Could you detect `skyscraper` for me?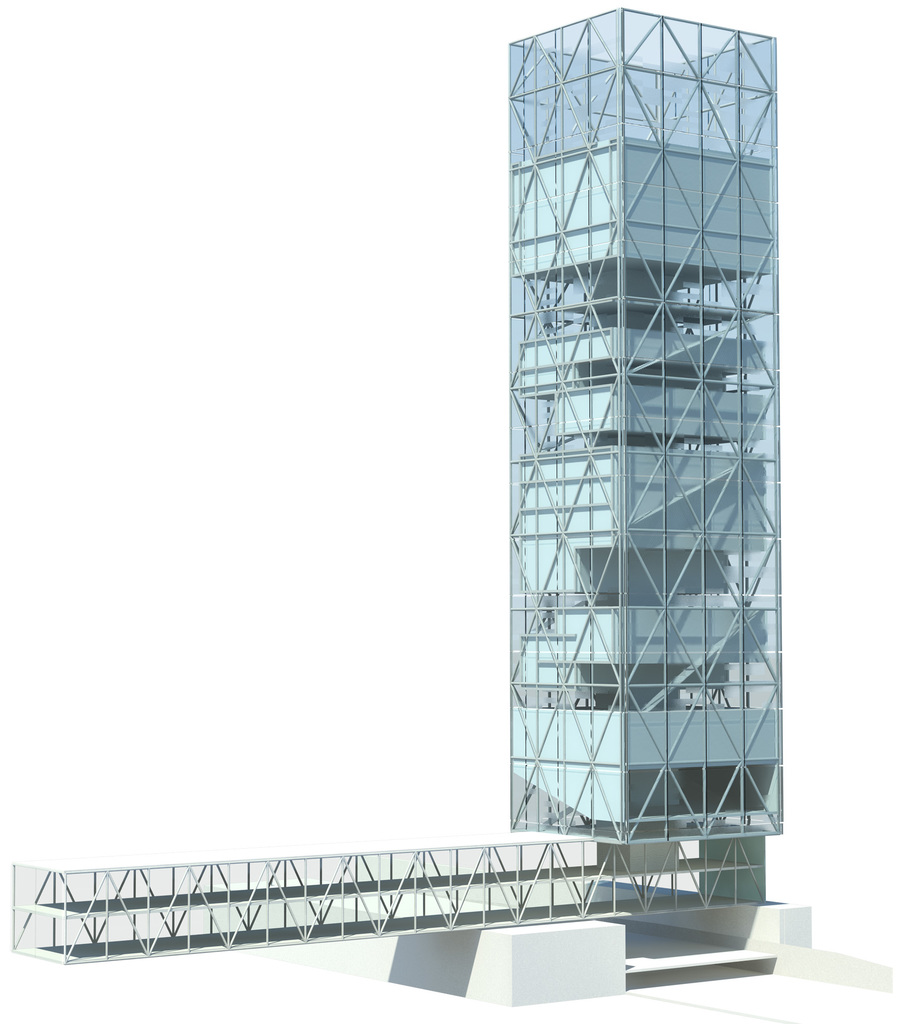
Detection result: [x1=509, y1=3, x2=776, y2=838].
